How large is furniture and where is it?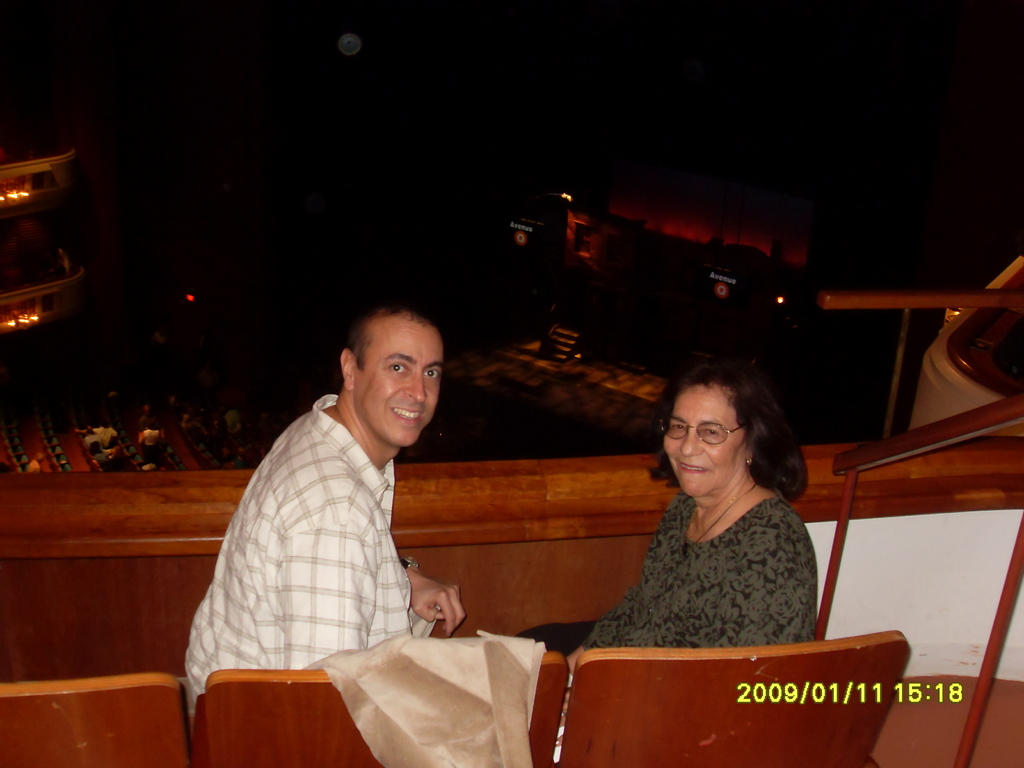
Bounding box: detection(554, 630, 911, 767).
